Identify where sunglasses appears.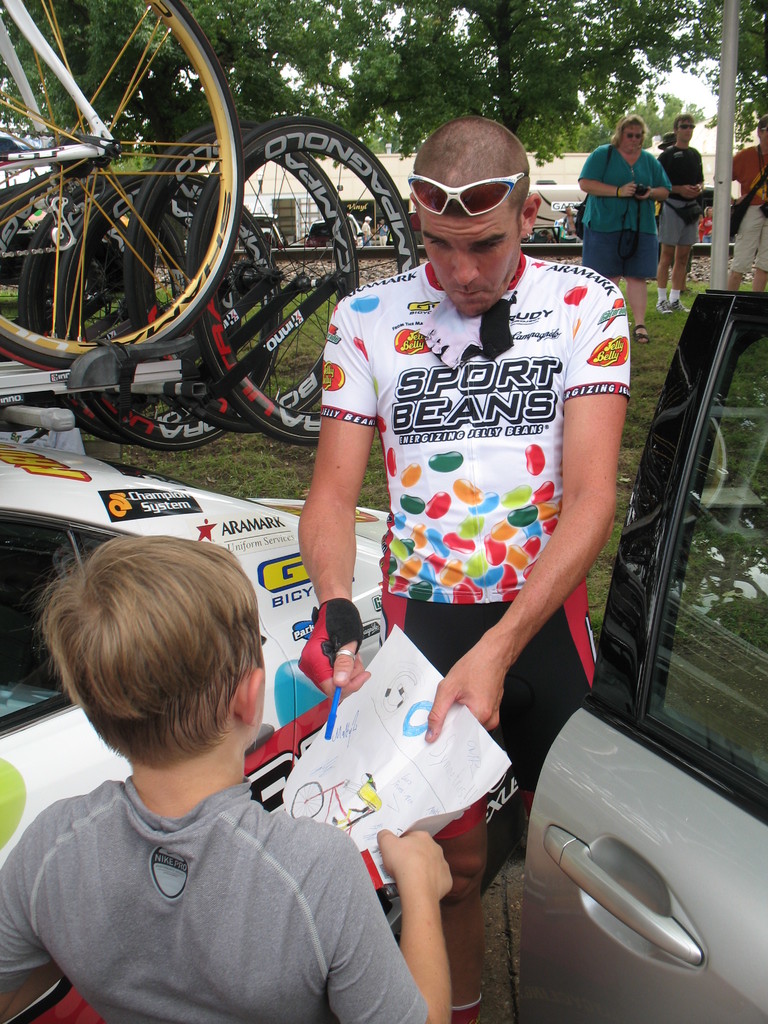
Appears at box=[678, 122, 694, 130].
